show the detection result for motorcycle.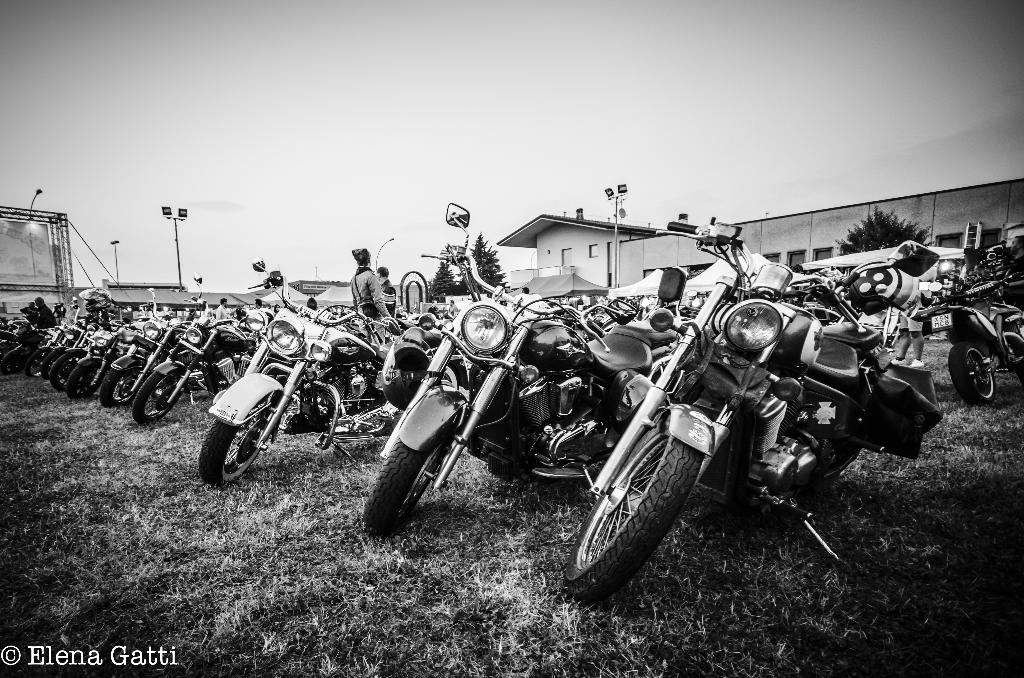
359/202/698/522.
